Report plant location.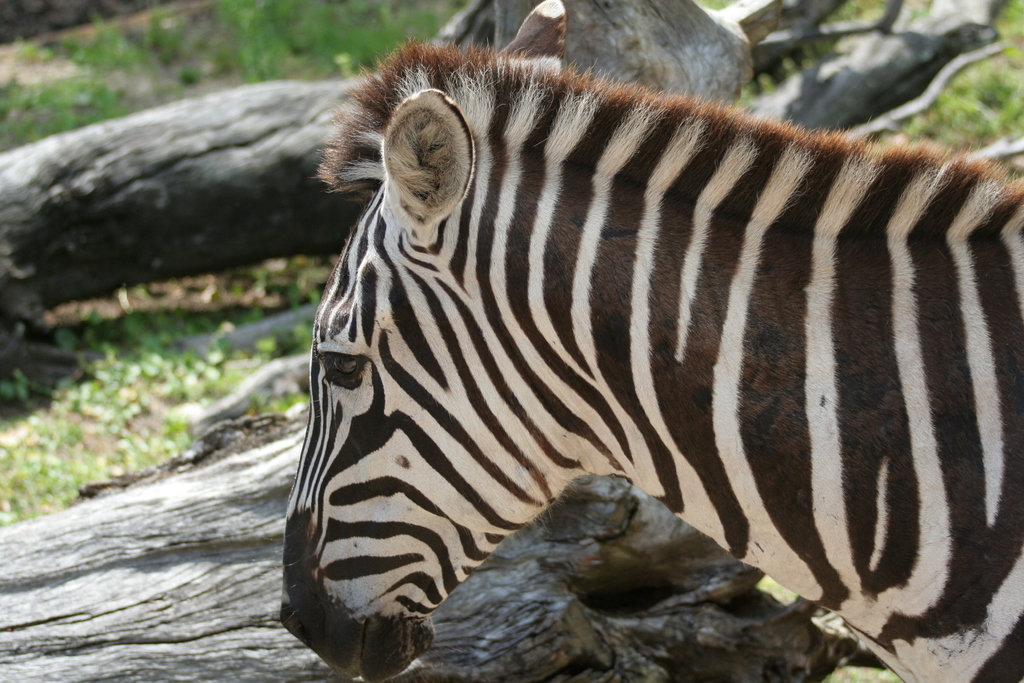
Report: (x1=731, y1=60, x2=826, y2=111).
